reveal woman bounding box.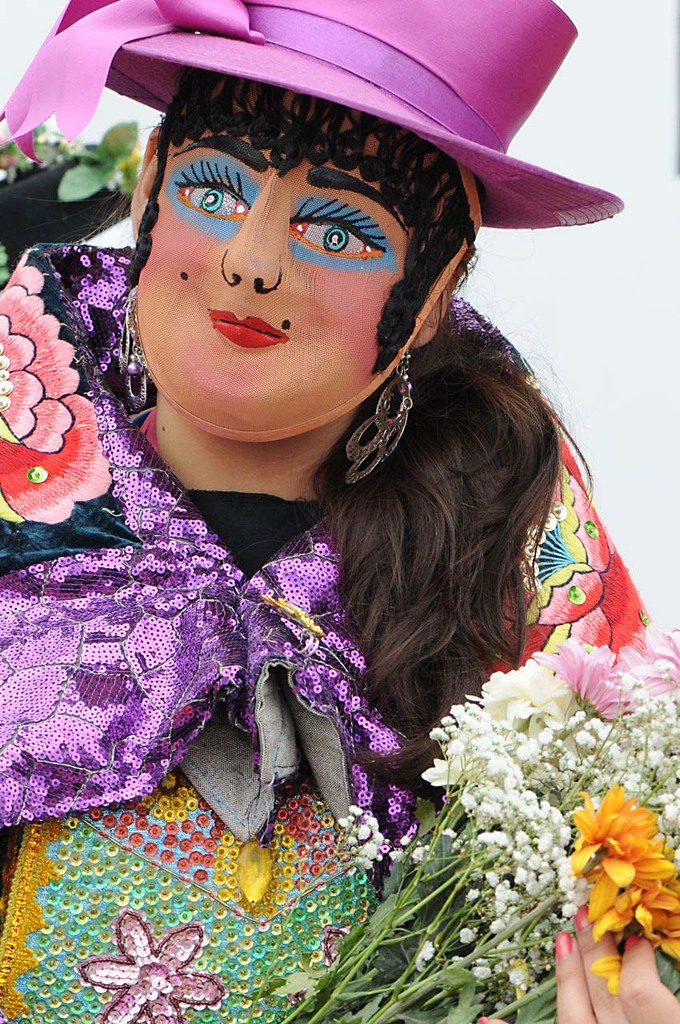
Revealed: (left=0, top=50, right=667, bottom=936).
